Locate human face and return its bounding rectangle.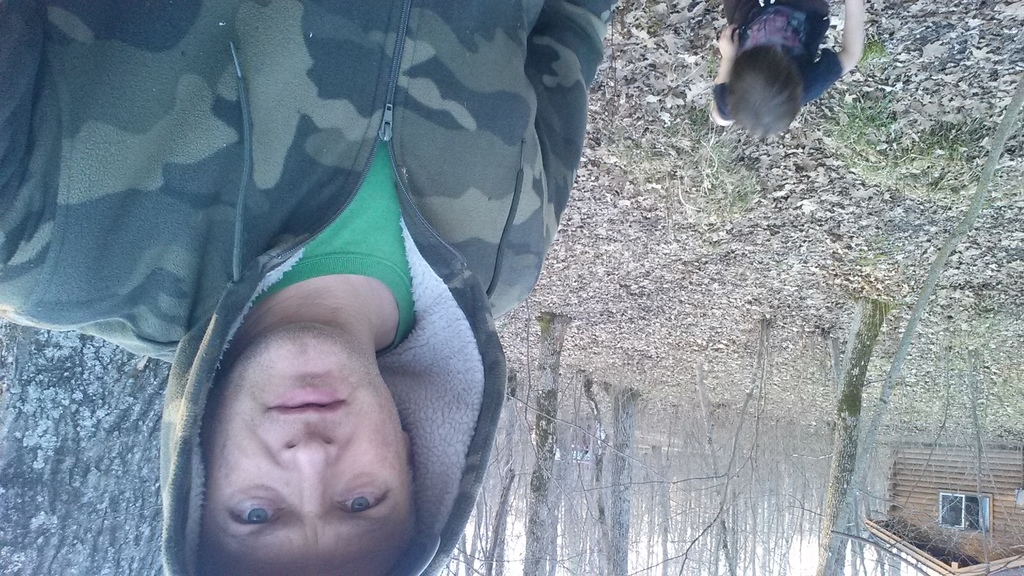
[x1=200, y1=324, x2=415, y2=575].
